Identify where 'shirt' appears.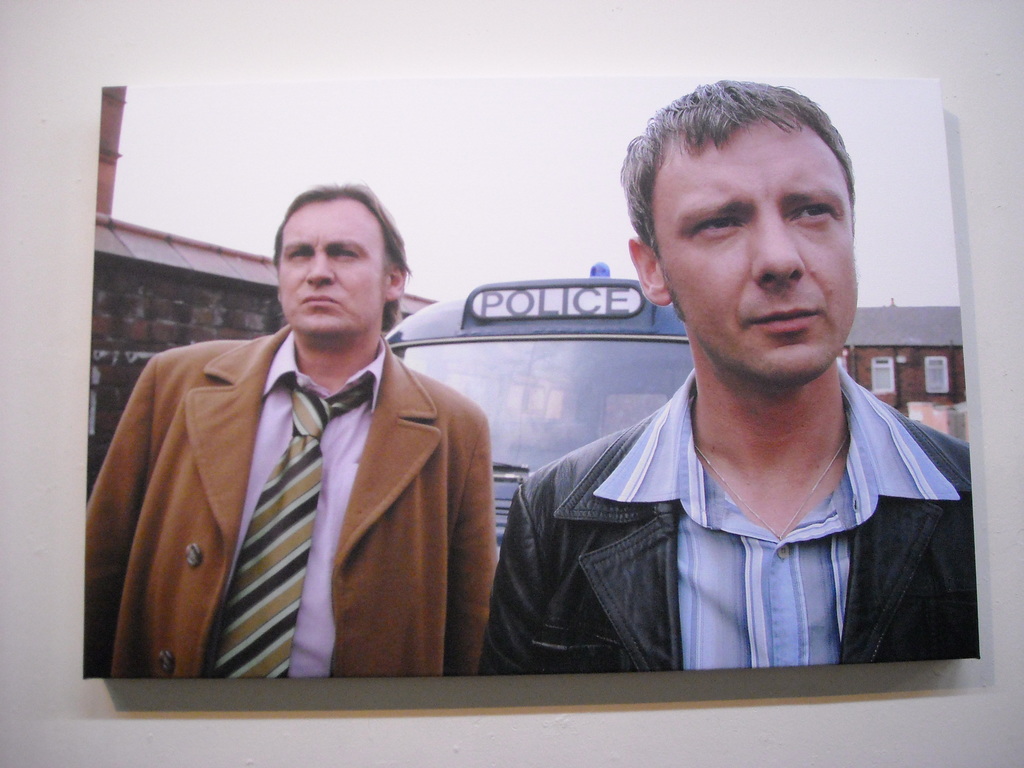
Appears at left=199, top=327, right=388, bottom=678.
